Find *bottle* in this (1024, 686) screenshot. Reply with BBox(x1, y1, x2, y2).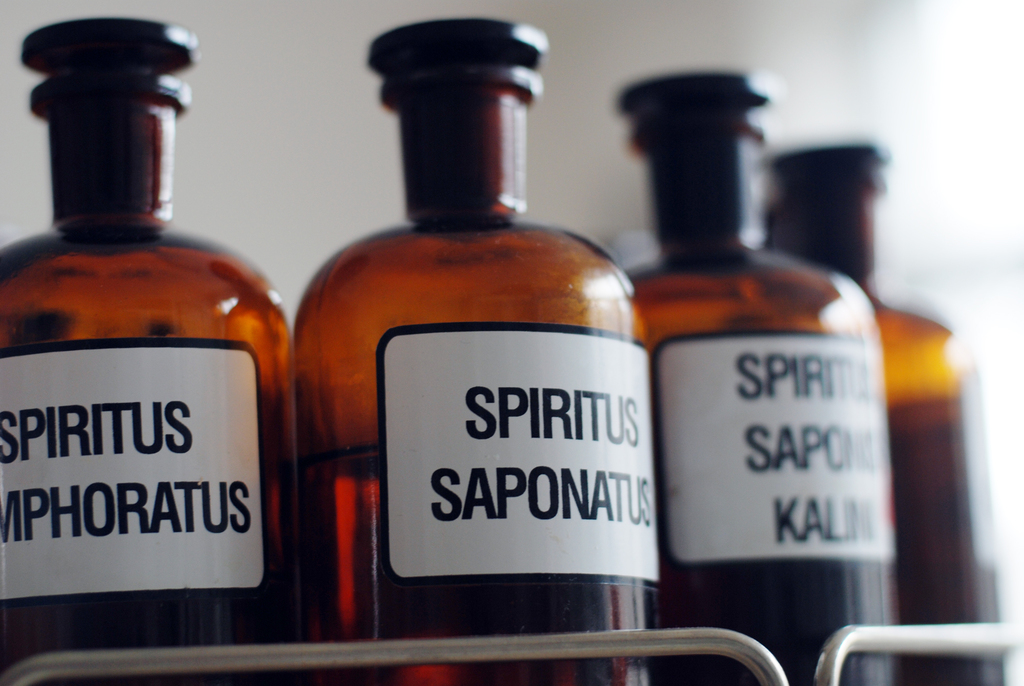
BBox(755, 135, 1016, 685).
